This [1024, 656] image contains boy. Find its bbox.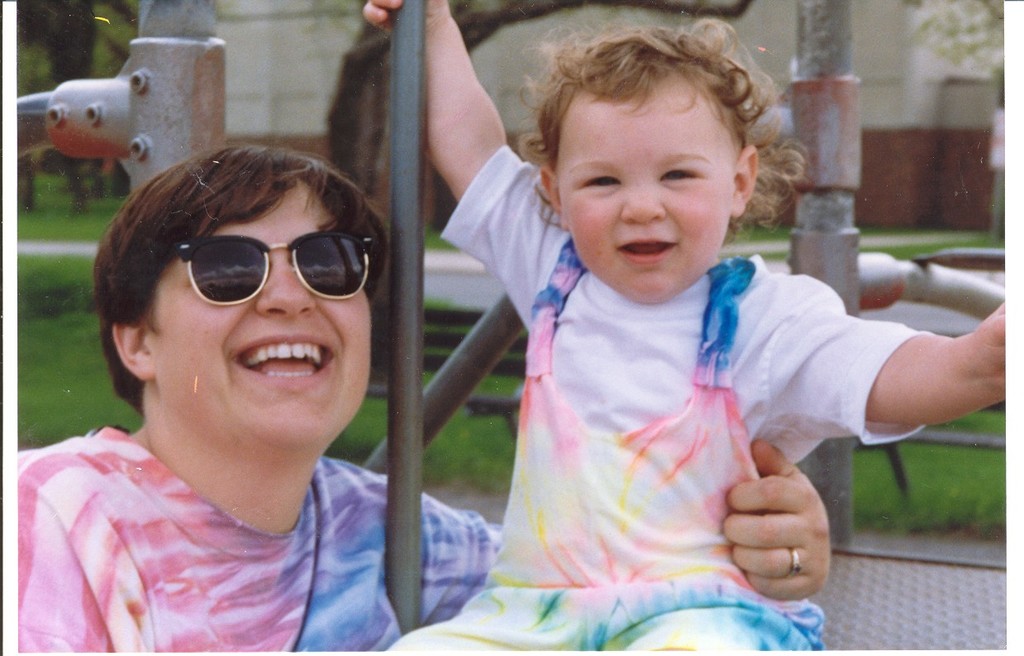
crop(393, 21, 936, 627).
